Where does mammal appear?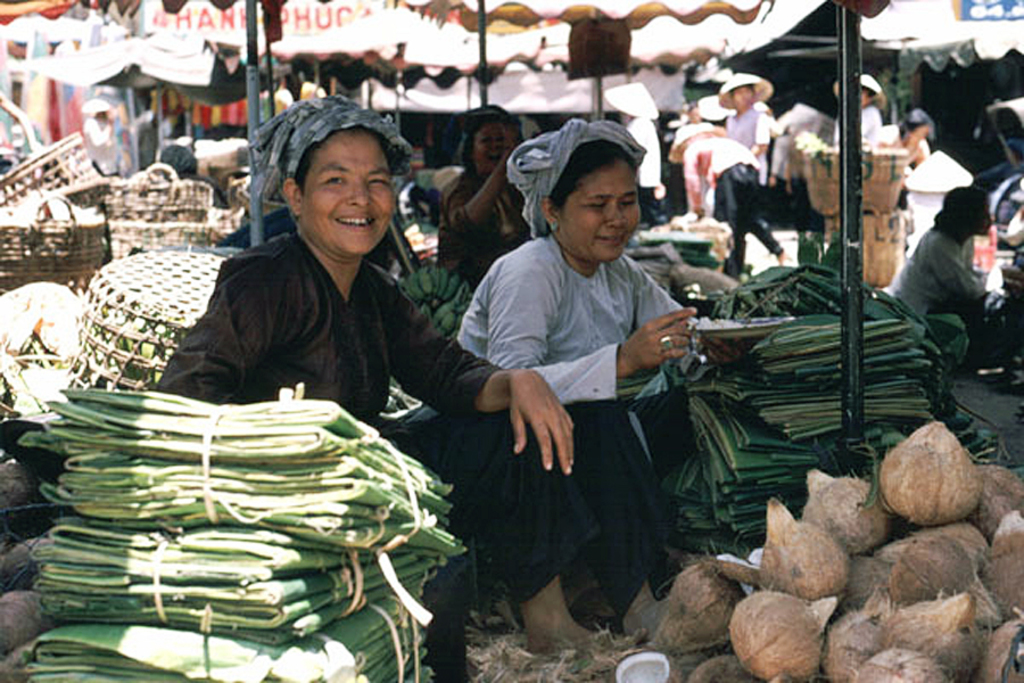
Appears at box(716, 69, 788, 264).
